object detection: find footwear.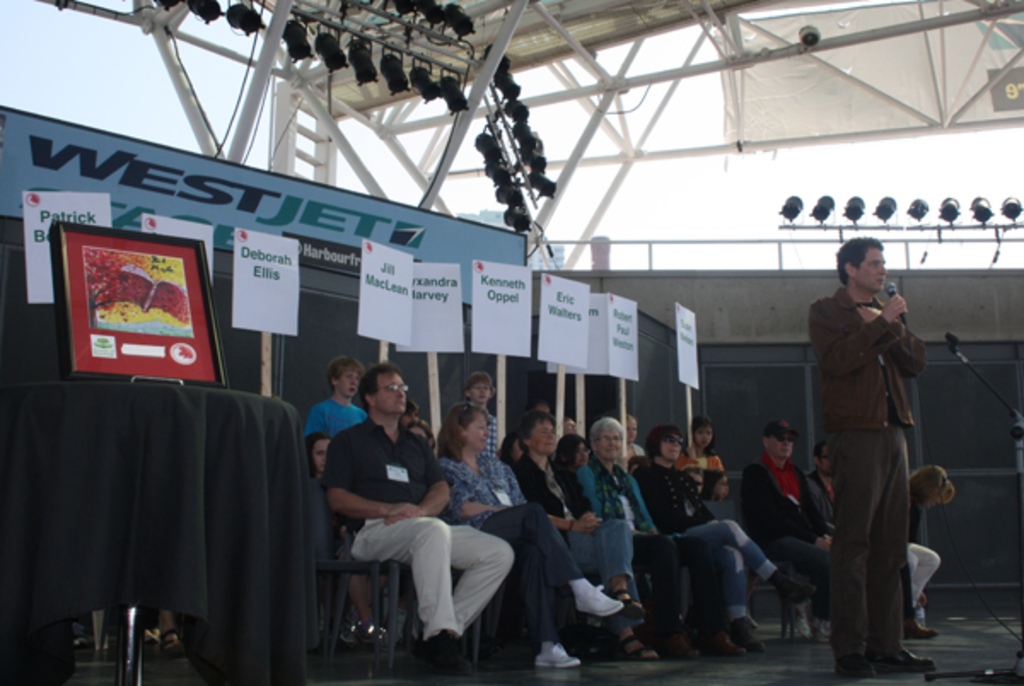
box=[869, 643, 940, 674].
